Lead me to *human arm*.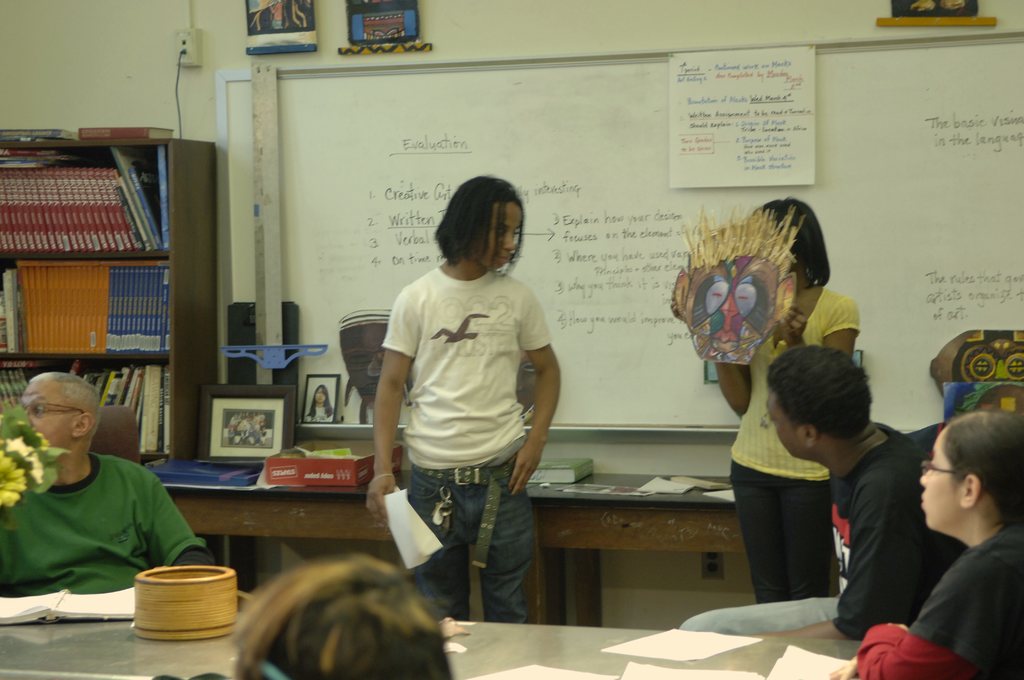
Lead to BBox(776, 292, 863, 355).
